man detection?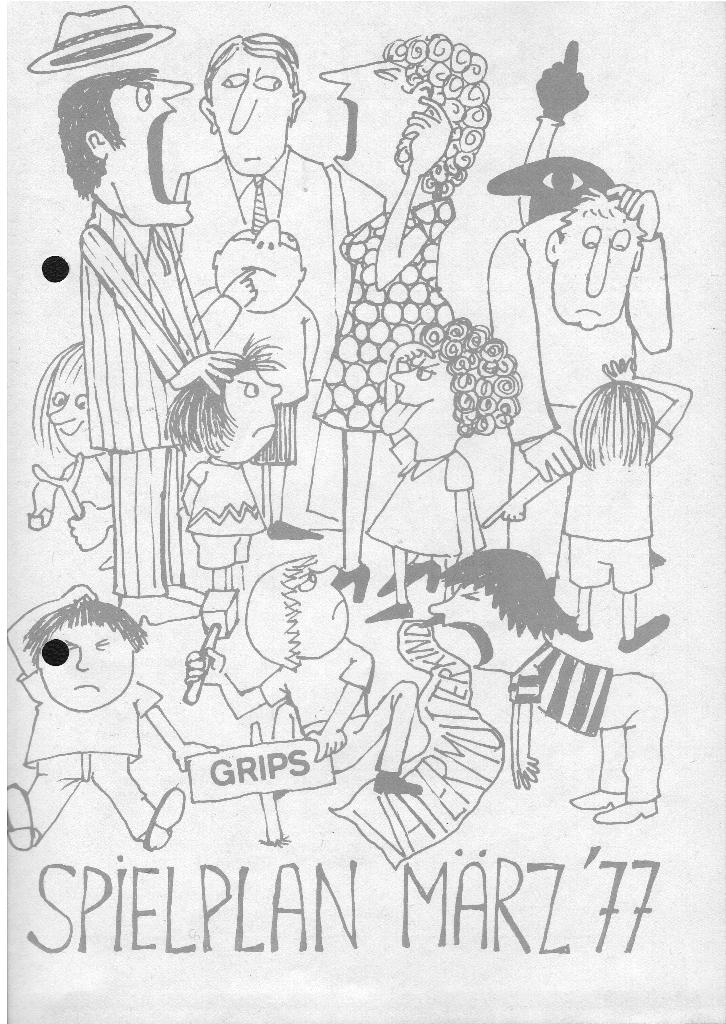
[60,64,246,614]
